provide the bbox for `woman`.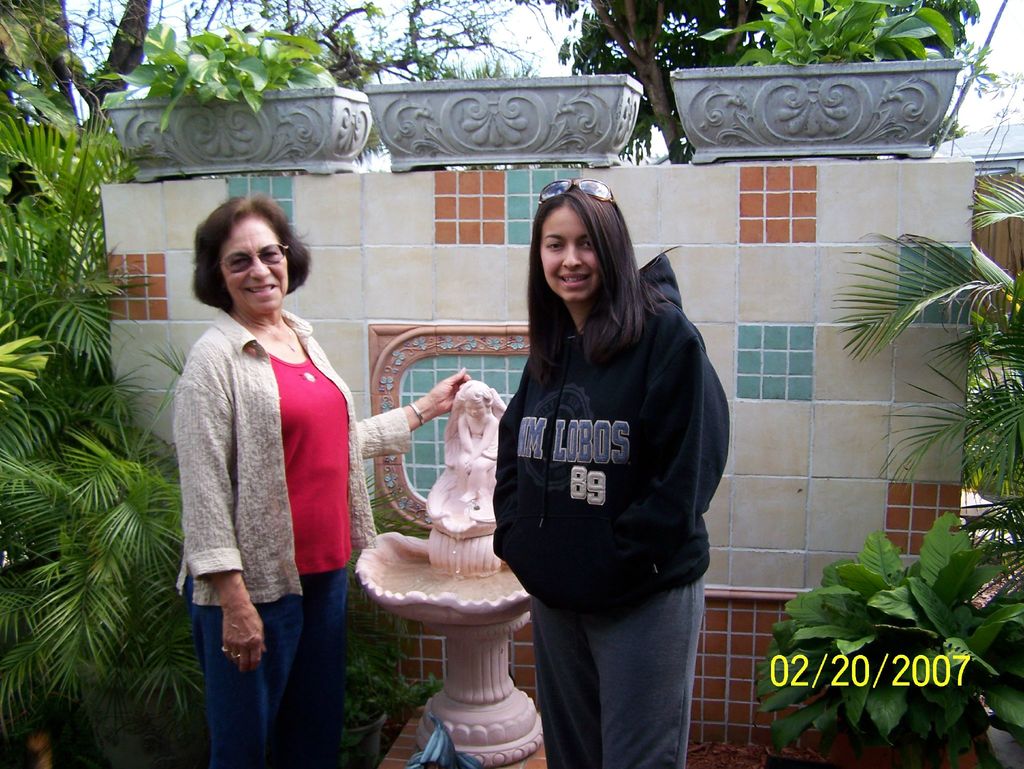
{"left": 177, "top": 200, "right": 469, "bottom": 768}.
